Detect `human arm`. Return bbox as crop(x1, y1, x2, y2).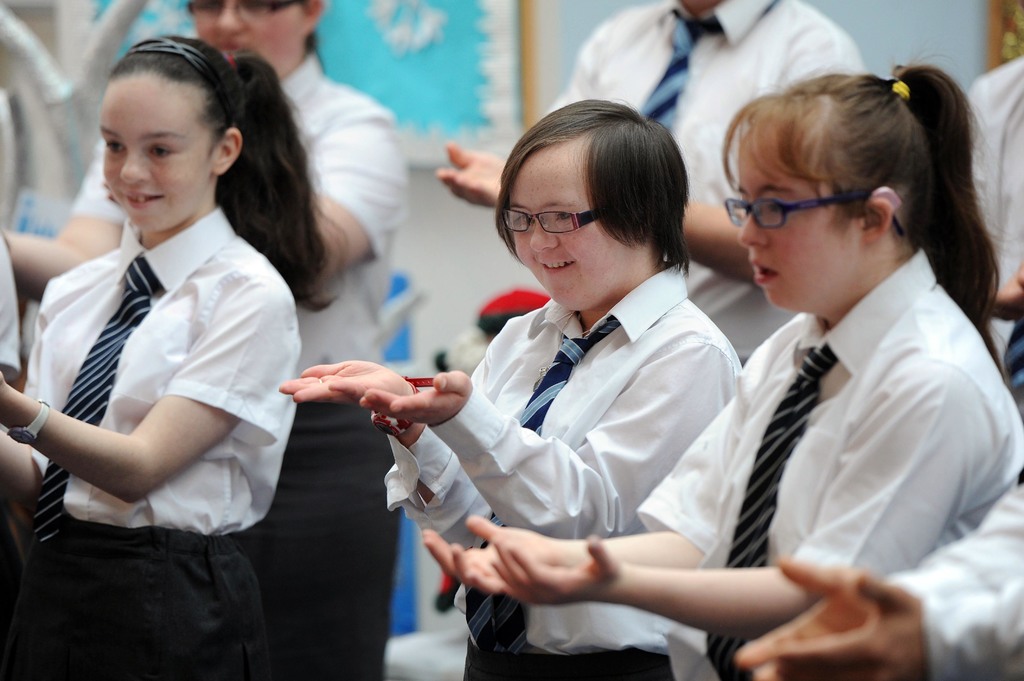
crop(432, 138, 507, 209).
